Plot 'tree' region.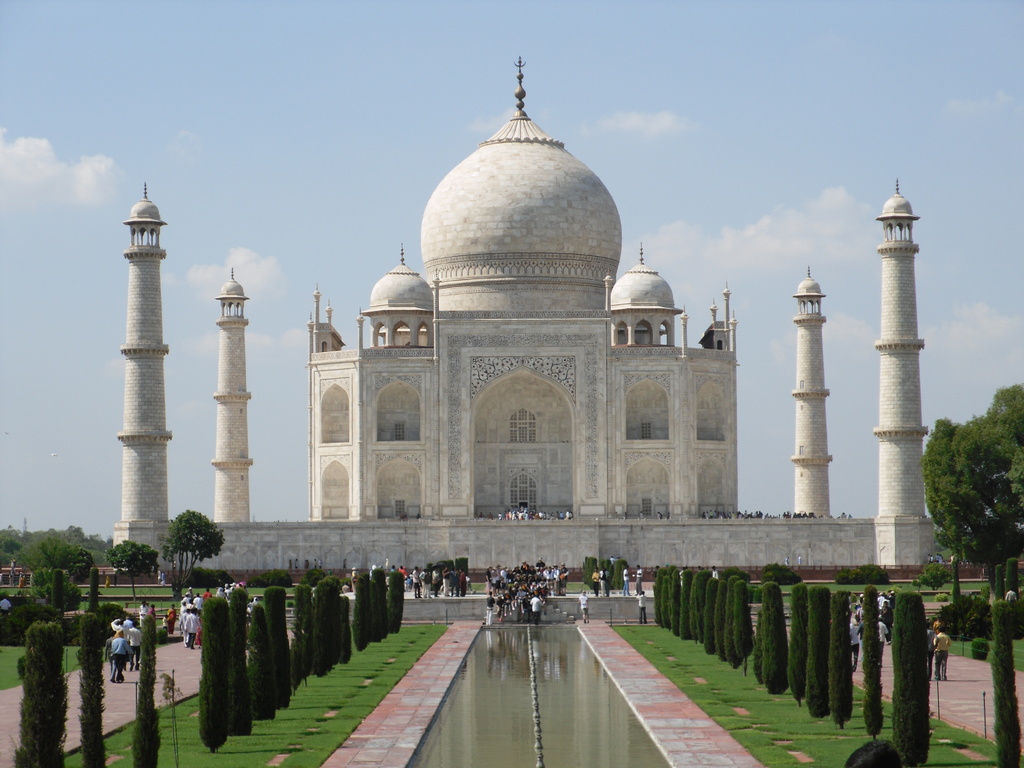
Plotted at locate(760, 580, 794, 691).
